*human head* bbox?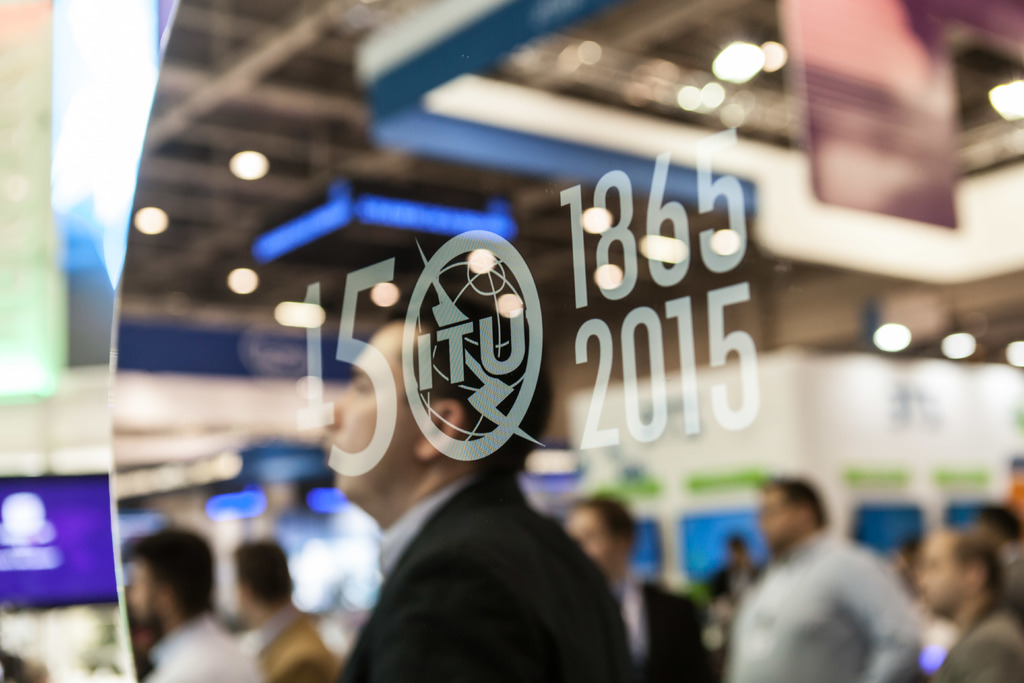
rect(725, 537, 750, 567)
